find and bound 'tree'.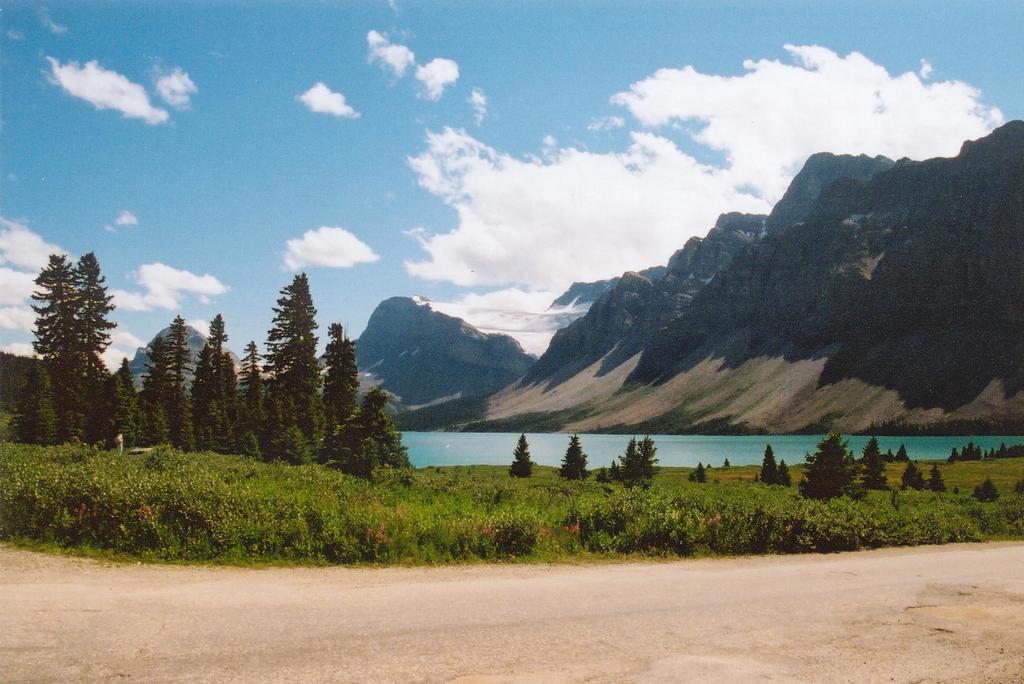
Bound: bbox(606, 457, 624, 481).
